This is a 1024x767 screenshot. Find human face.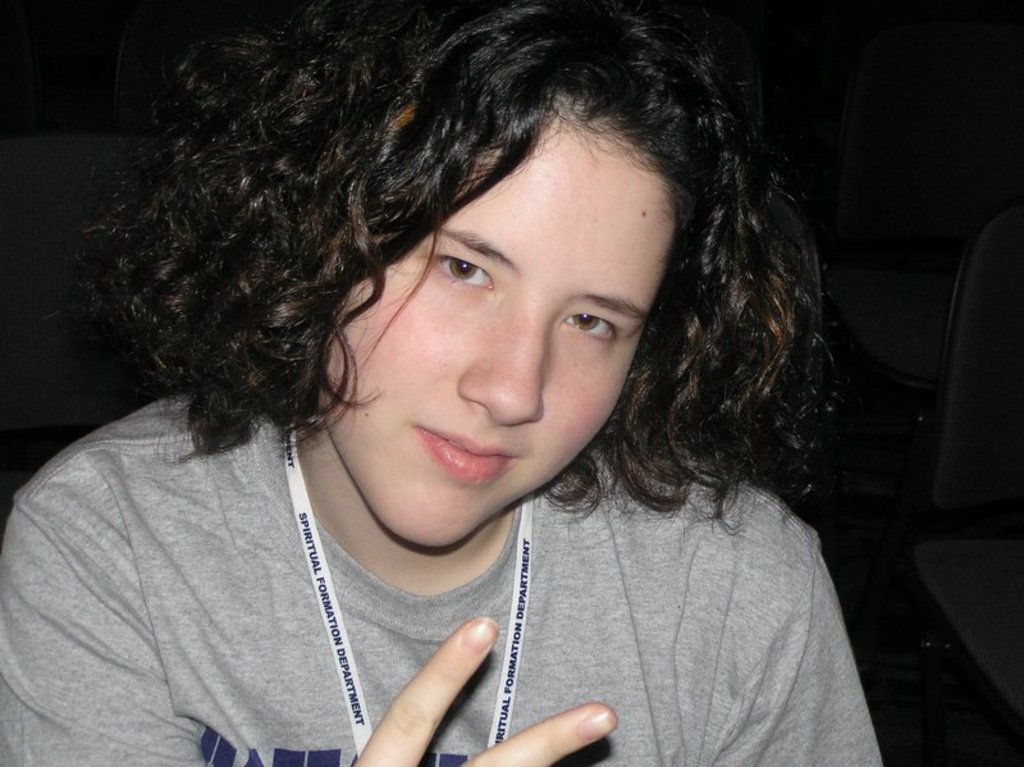
Bounding box: l=324, t=122, r=677, b=551.
